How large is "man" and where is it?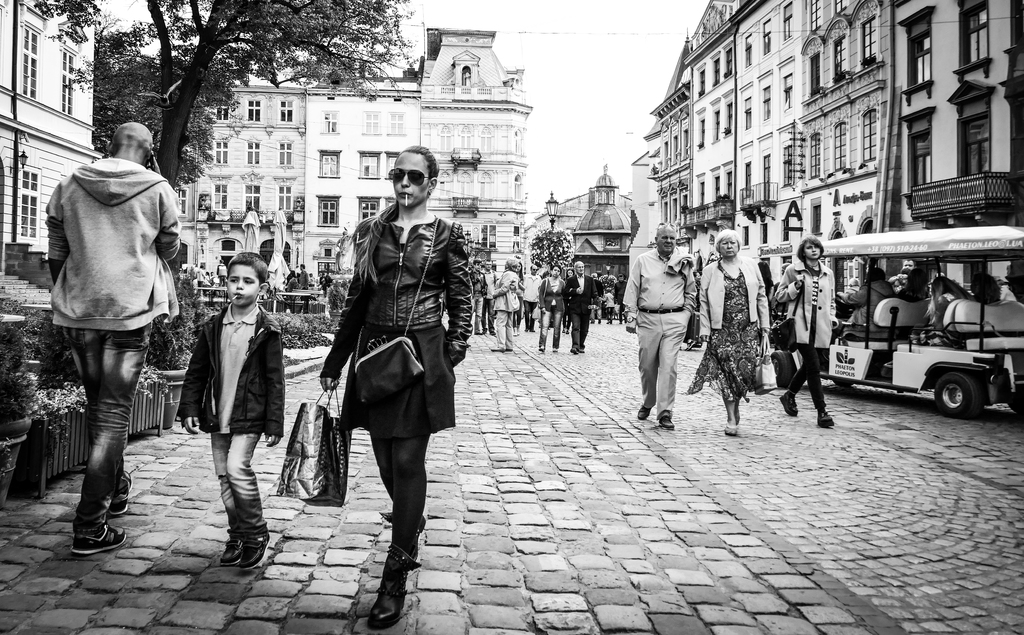
Bounding box: l=285, t=260, r=296, b=285.
